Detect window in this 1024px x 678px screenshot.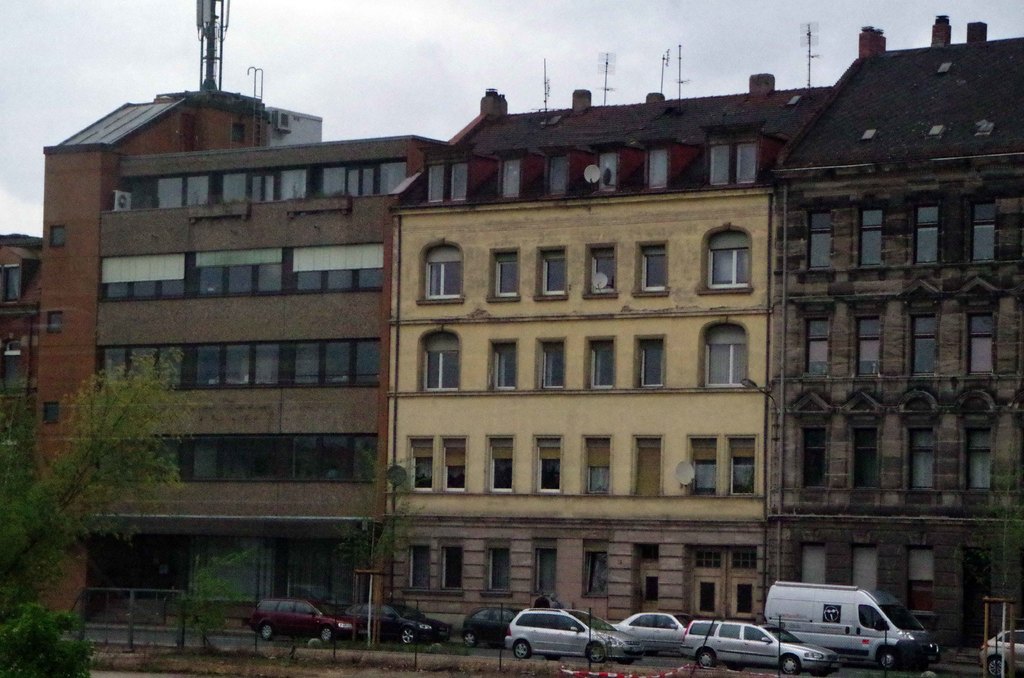
Detection: 724 432 758 498.
